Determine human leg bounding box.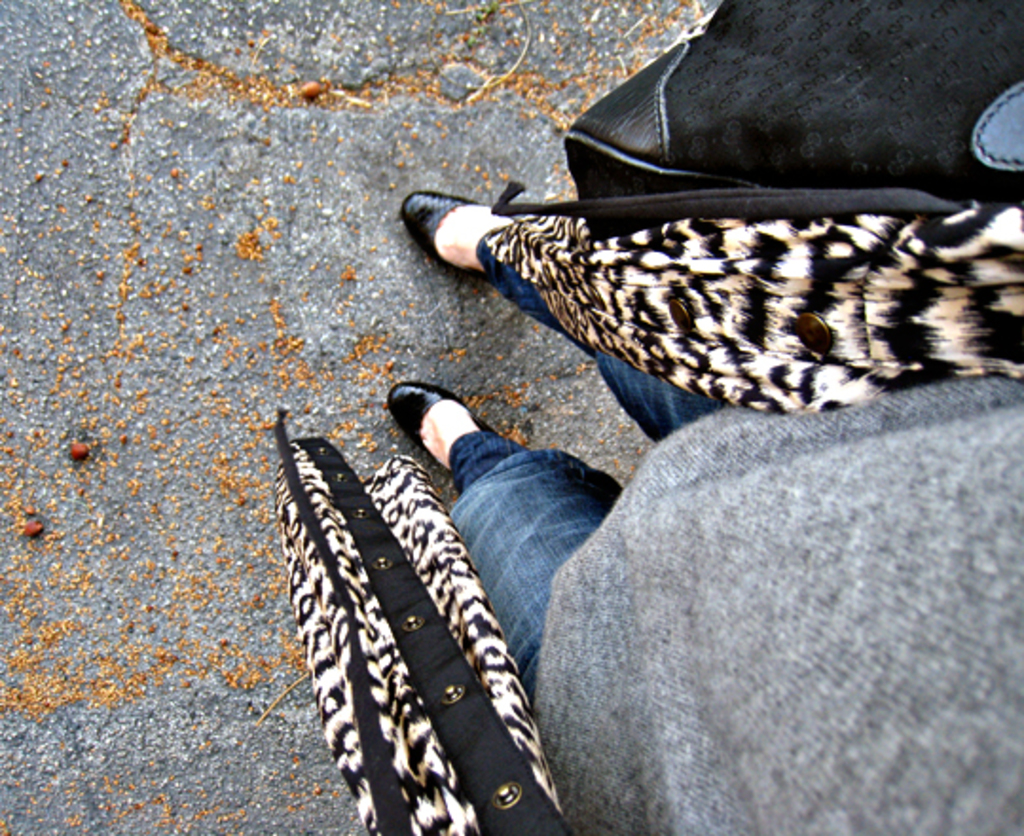
Determined: [381,379,624,717].
